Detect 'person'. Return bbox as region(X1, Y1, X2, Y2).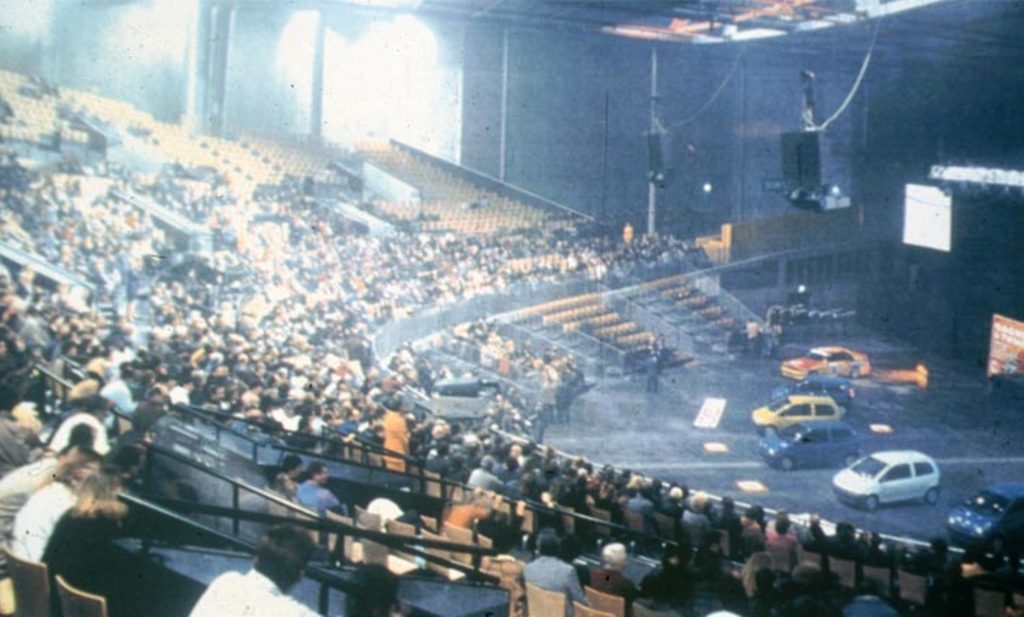
region(917, 539, 965, 574).
